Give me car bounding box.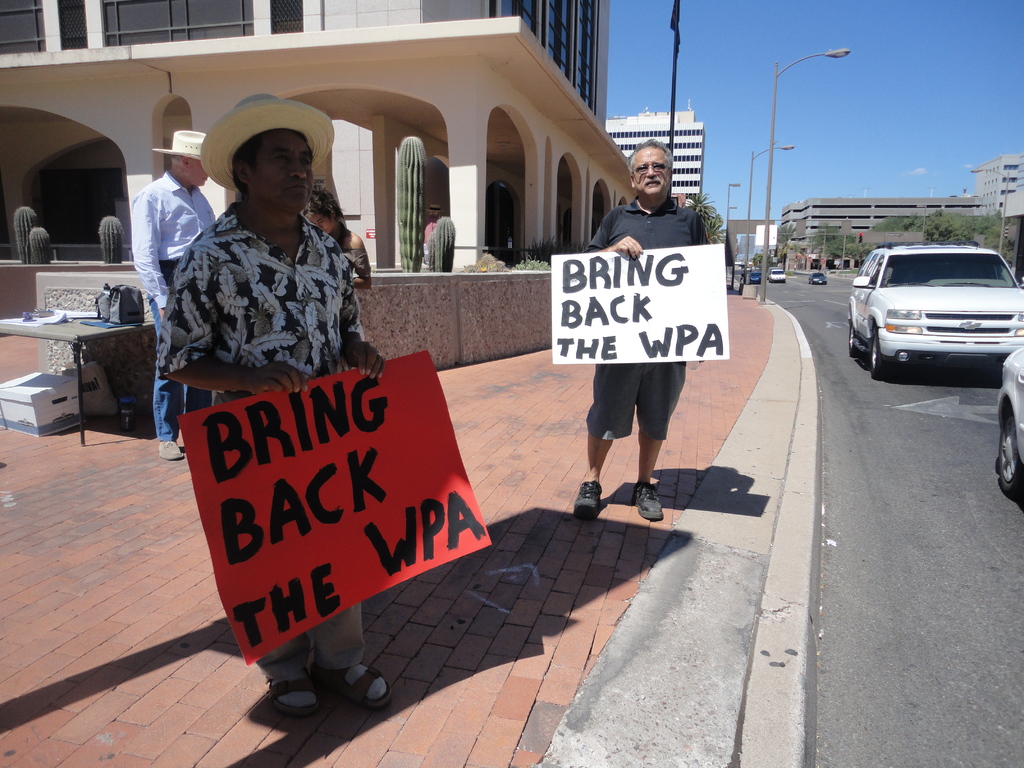
bbox=[749, 271, 763, 283].
